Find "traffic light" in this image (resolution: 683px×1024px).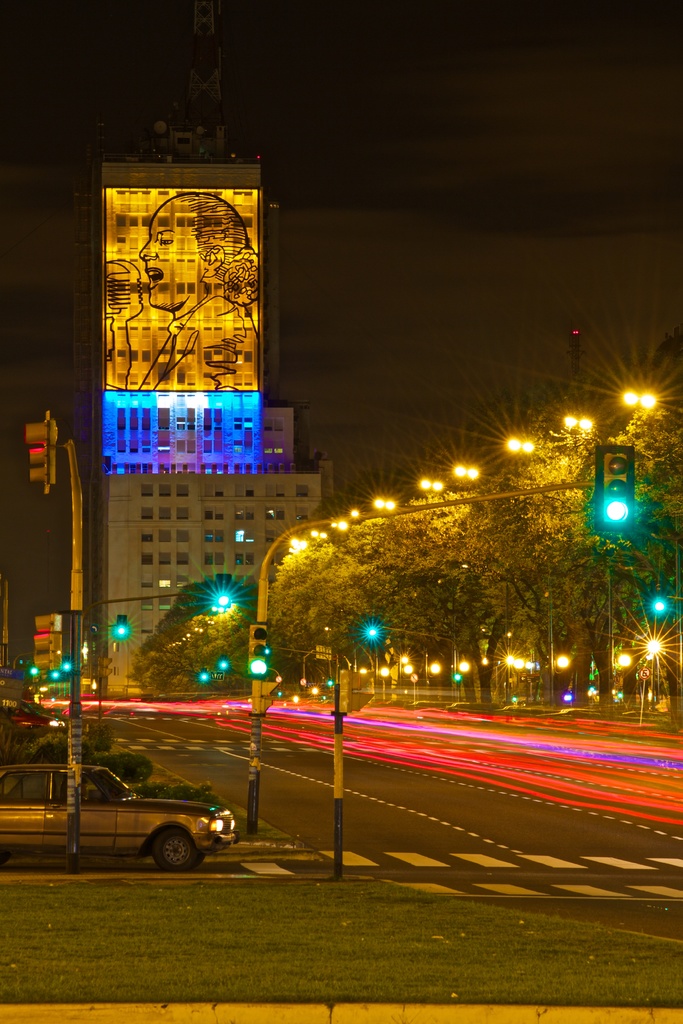
{"left": 215, "top": 573, "right": 231, "bottom": 610}.
